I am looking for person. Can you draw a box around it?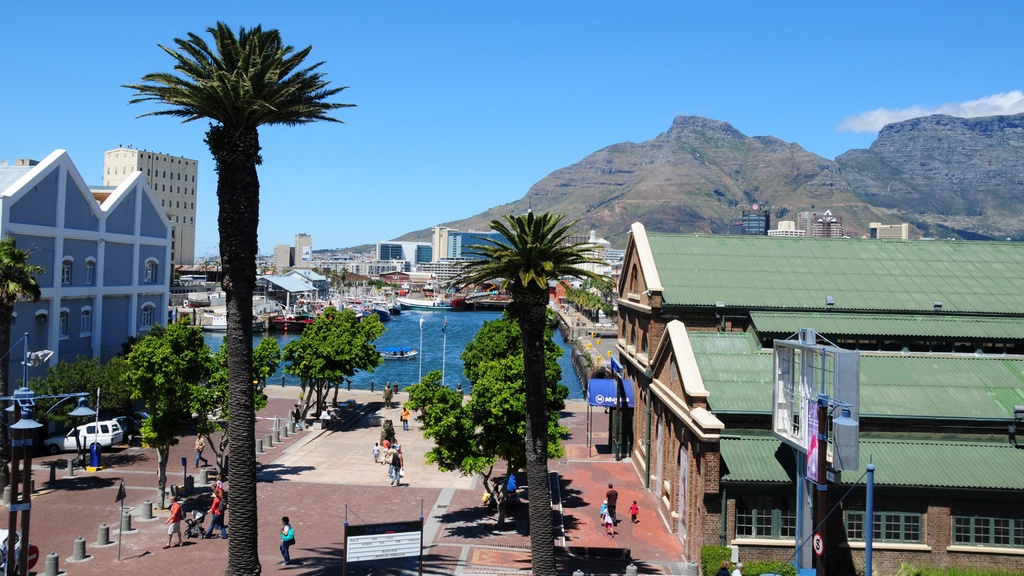
Sure, the bounding box is 276, 511, 295, 575.
